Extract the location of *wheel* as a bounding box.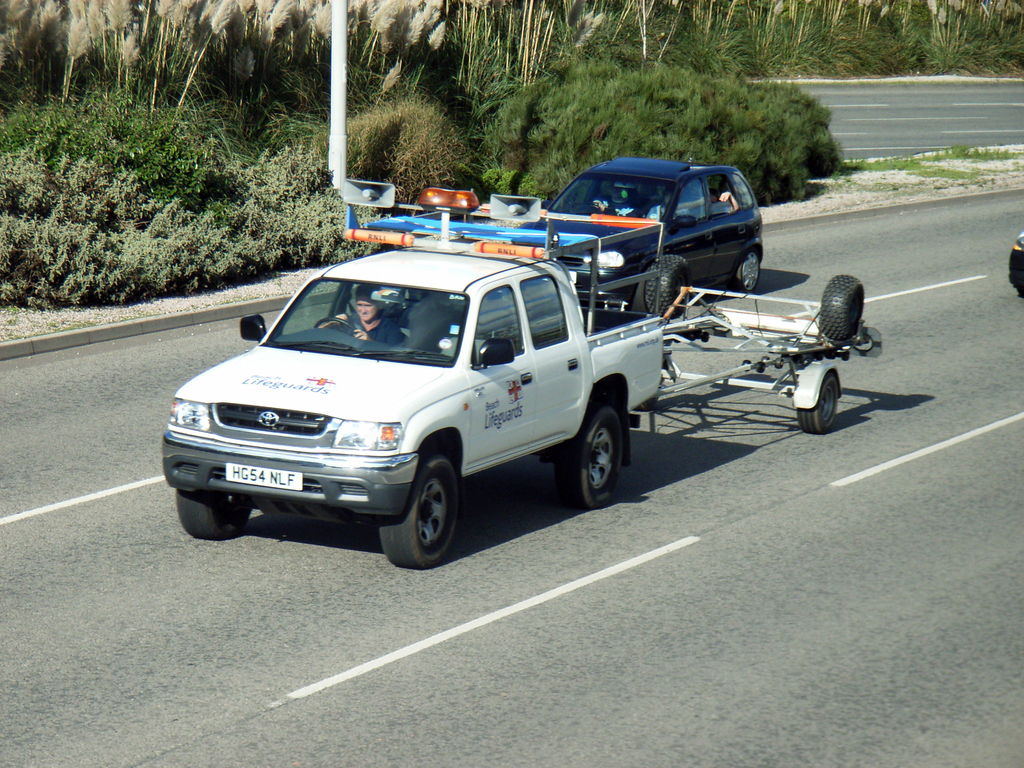
633/276/645/312.
